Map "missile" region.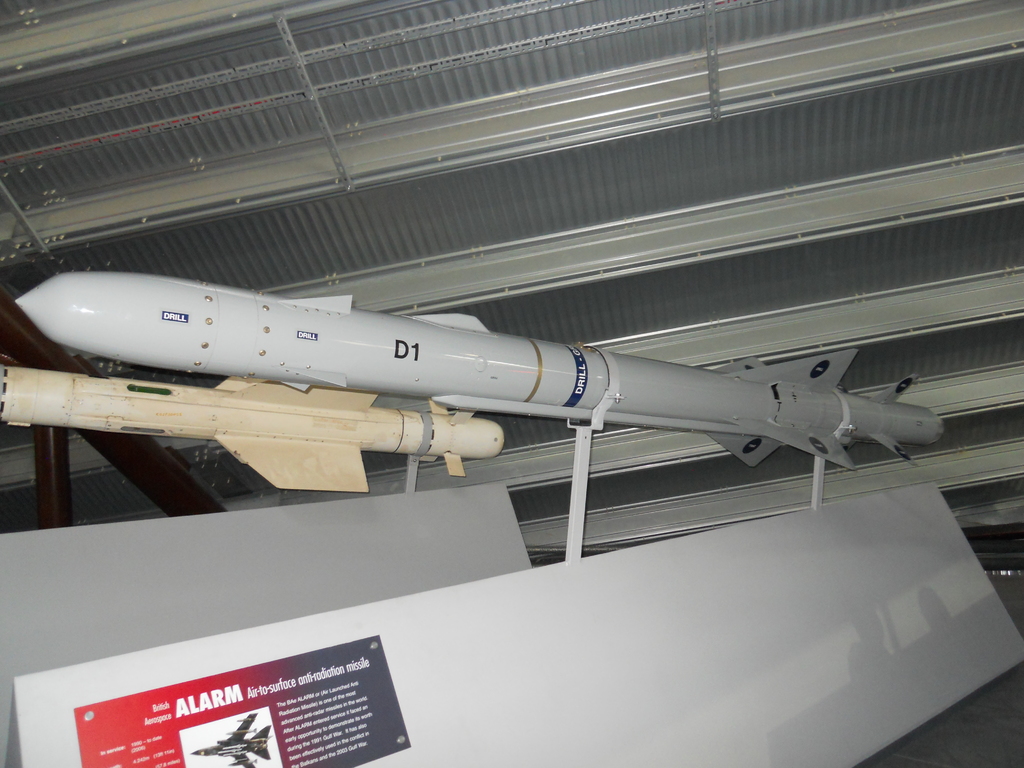
Mapped to x1=194, y1=717, x2=272, y2=767.
